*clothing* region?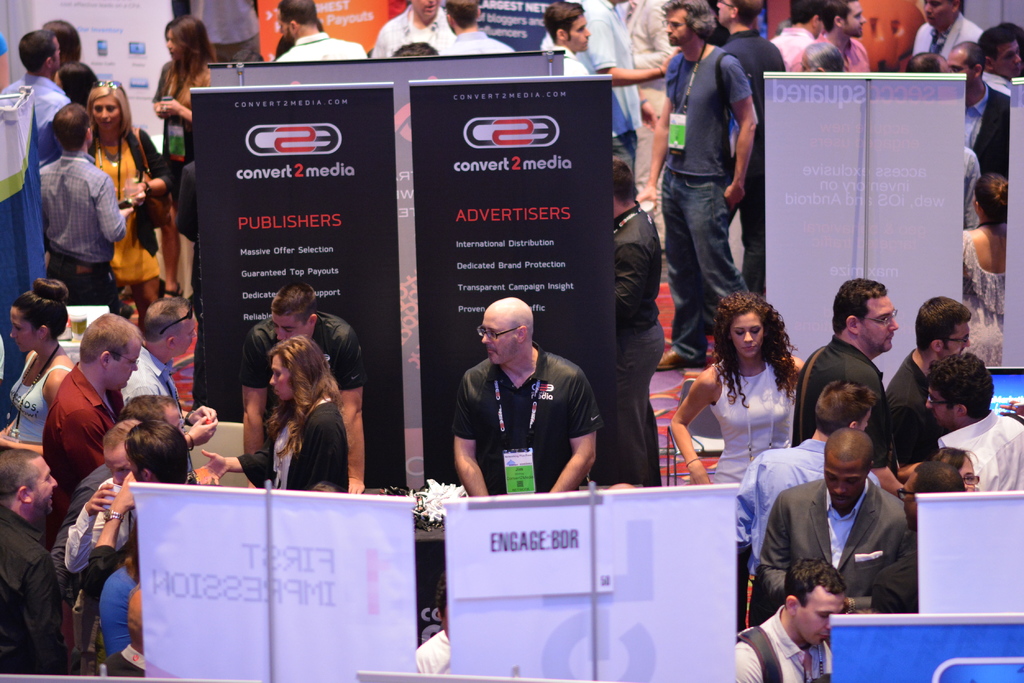
region(793, 33, 867, 74)
